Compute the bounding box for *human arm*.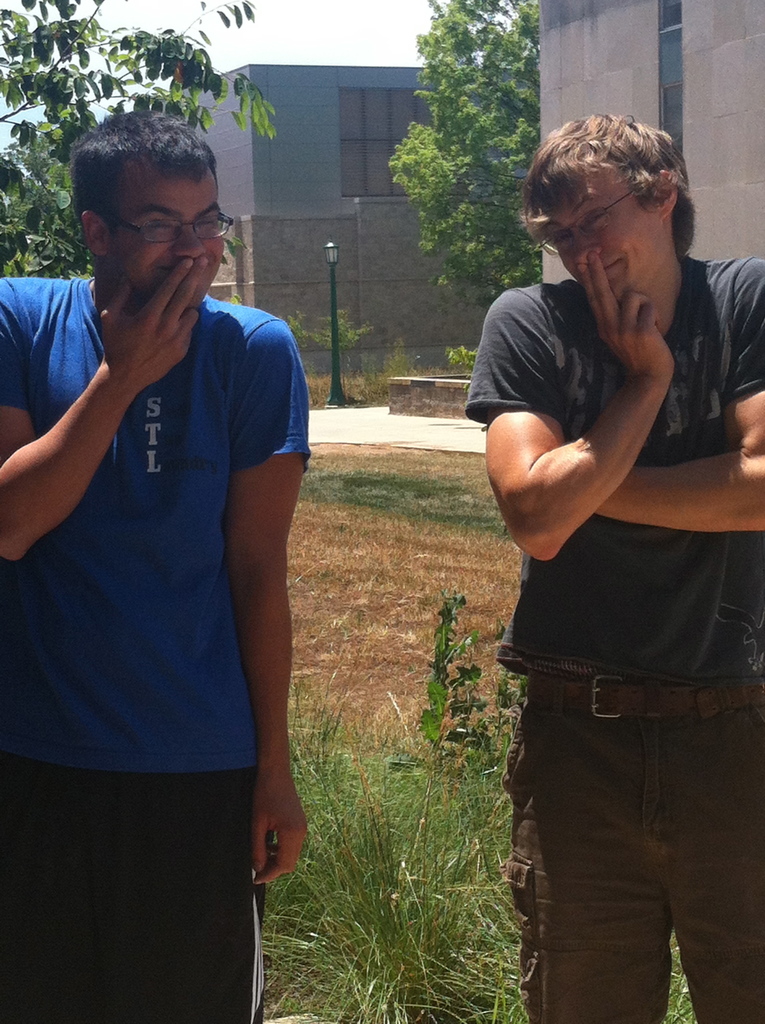
<box>520,250,764,540</box>.
